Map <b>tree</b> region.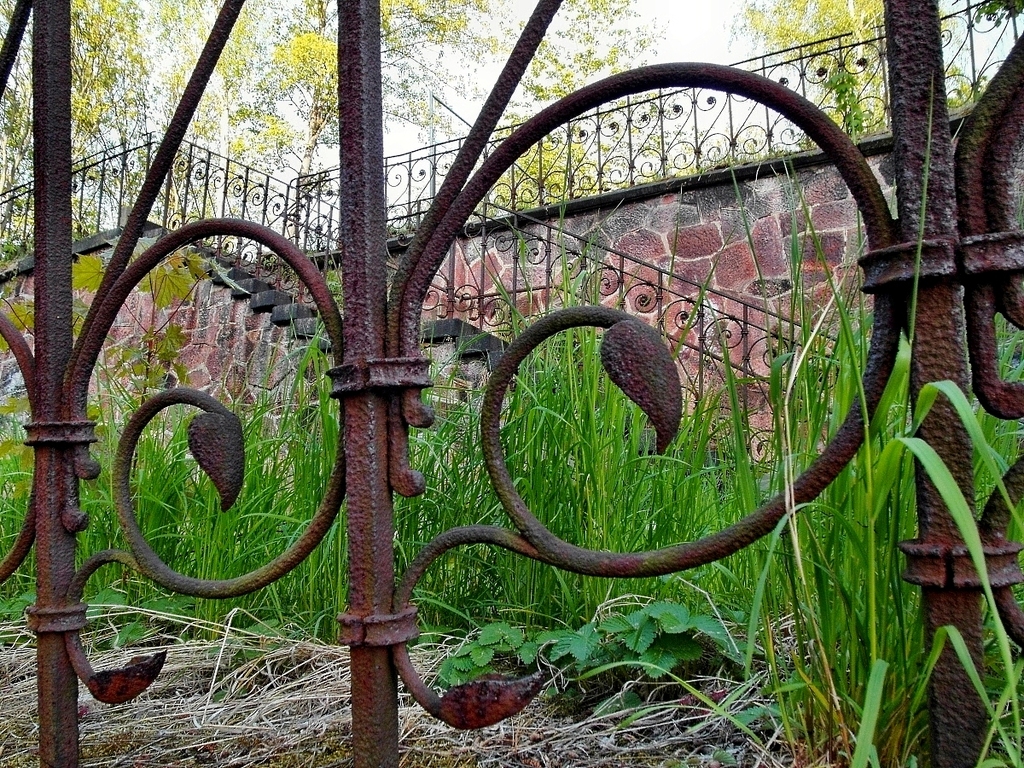
Mapped to left=437, top=0, right=774, bottom=212.
